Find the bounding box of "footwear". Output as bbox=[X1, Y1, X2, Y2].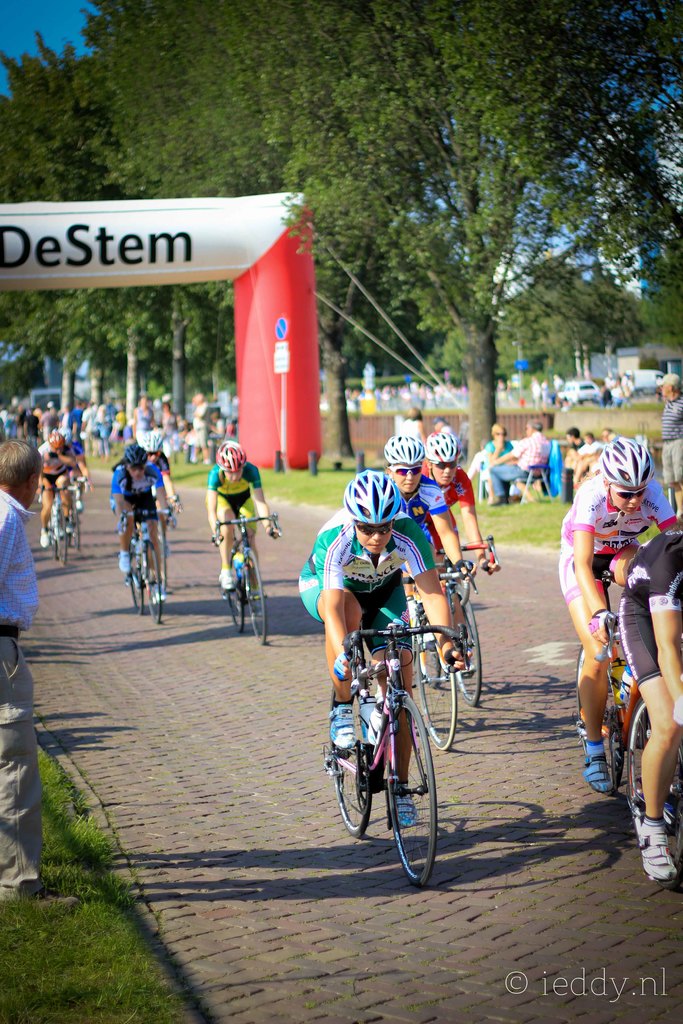
bbox=[117, 550, 133, 573].
